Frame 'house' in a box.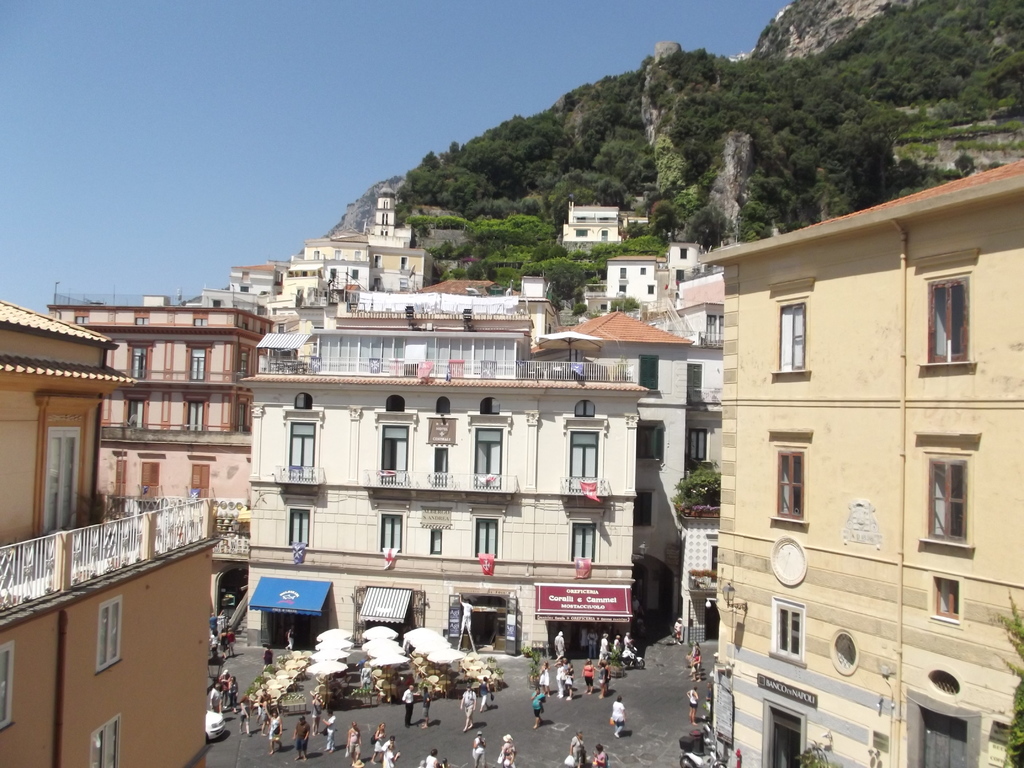
<bbox>609, 203, 665, 239</bbox>.
